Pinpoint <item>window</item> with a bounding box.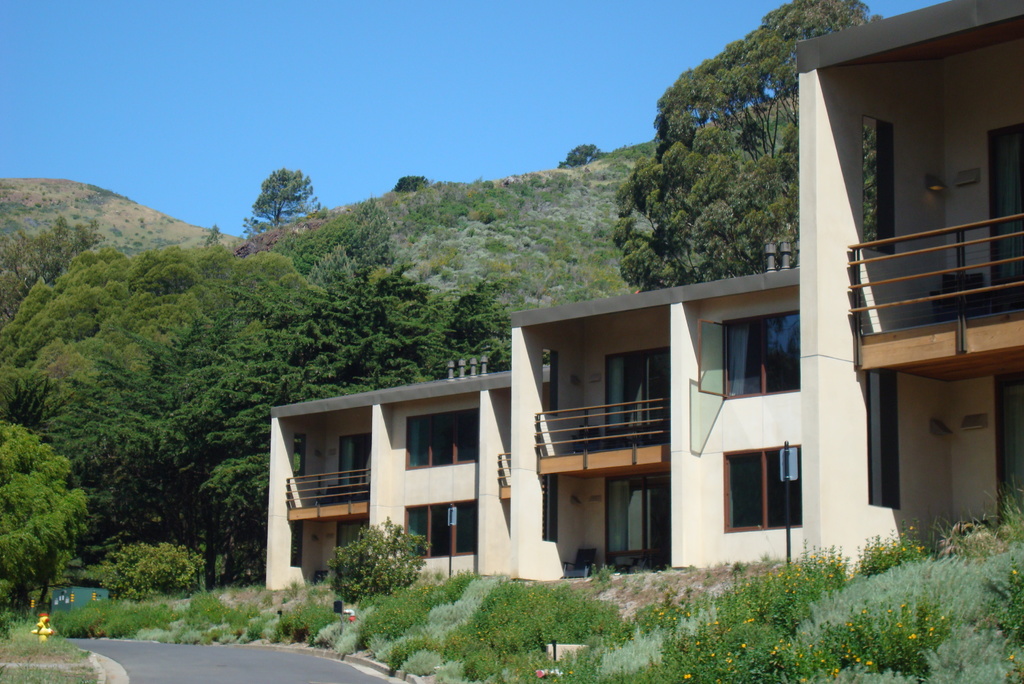
402,500,477,562.
